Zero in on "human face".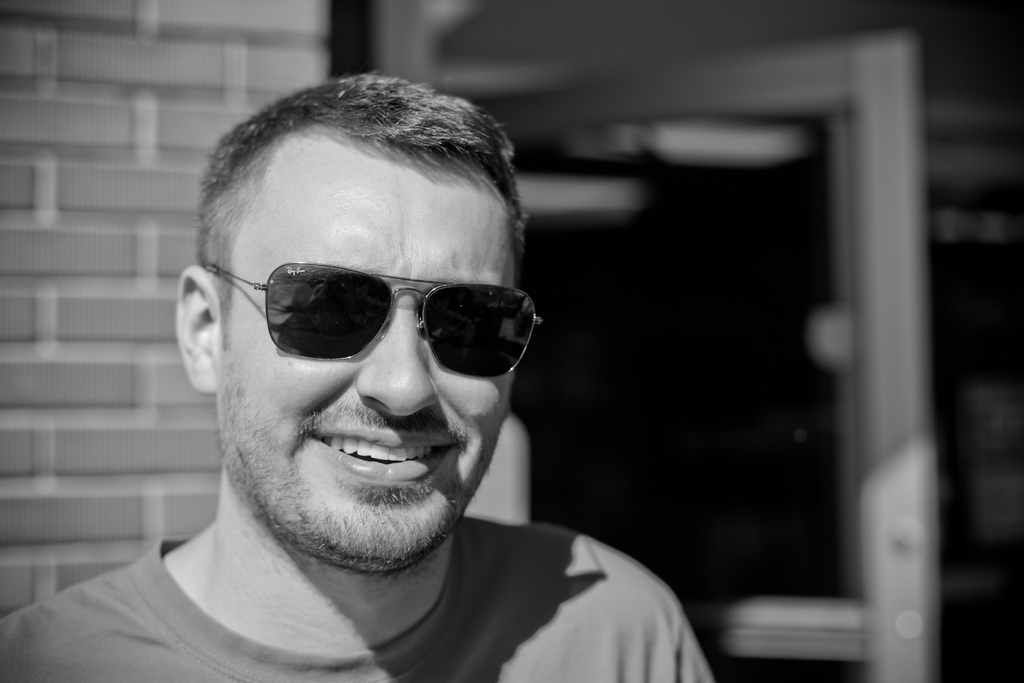
Zeroed in: region(215, 172, 513, 577).
